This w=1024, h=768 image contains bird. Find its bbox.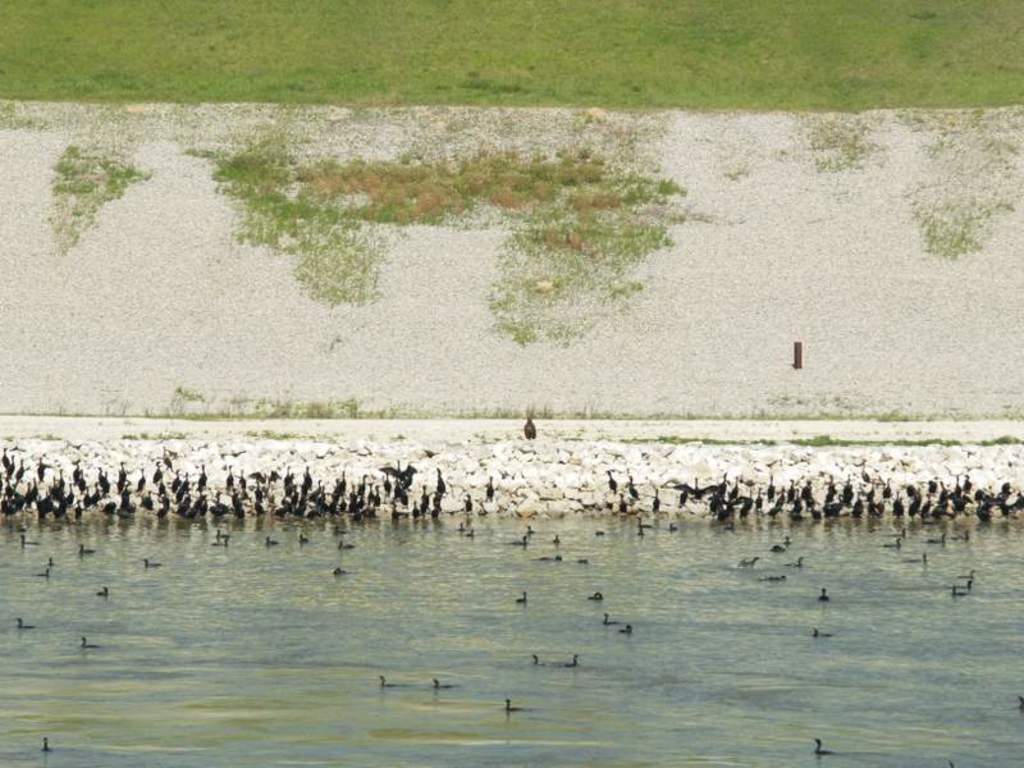
crop(814, 731, 831, 760).
